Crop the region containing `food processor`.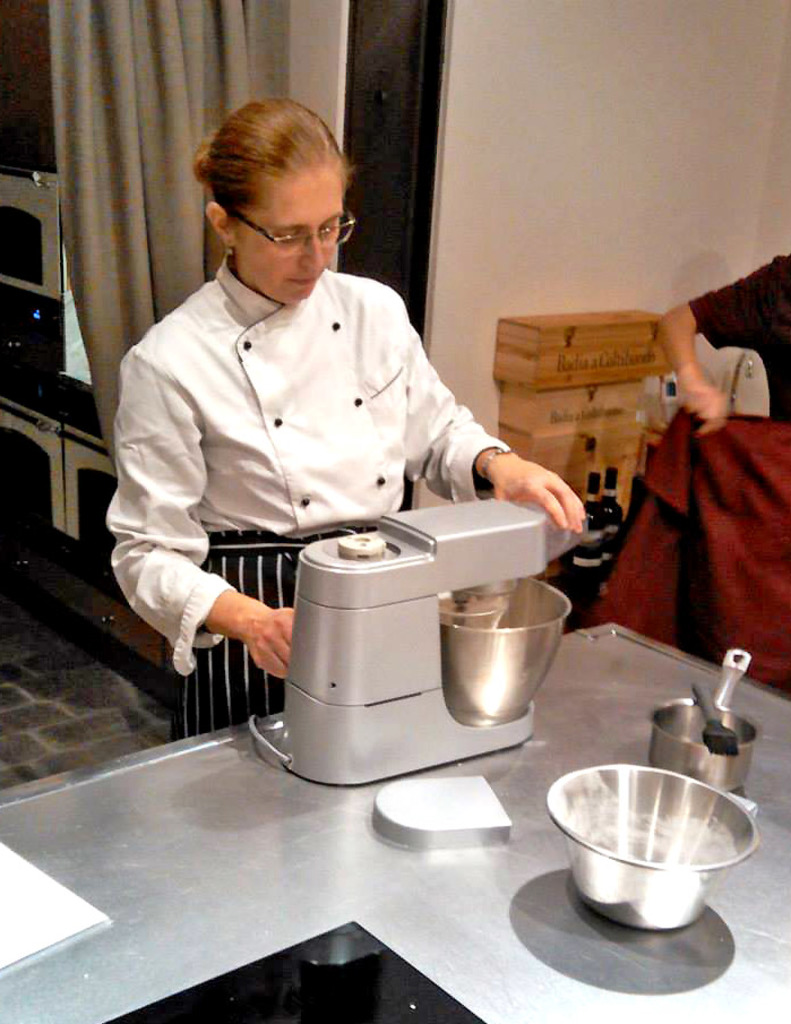
Crop region: locate(246, 490, 591, 788).
